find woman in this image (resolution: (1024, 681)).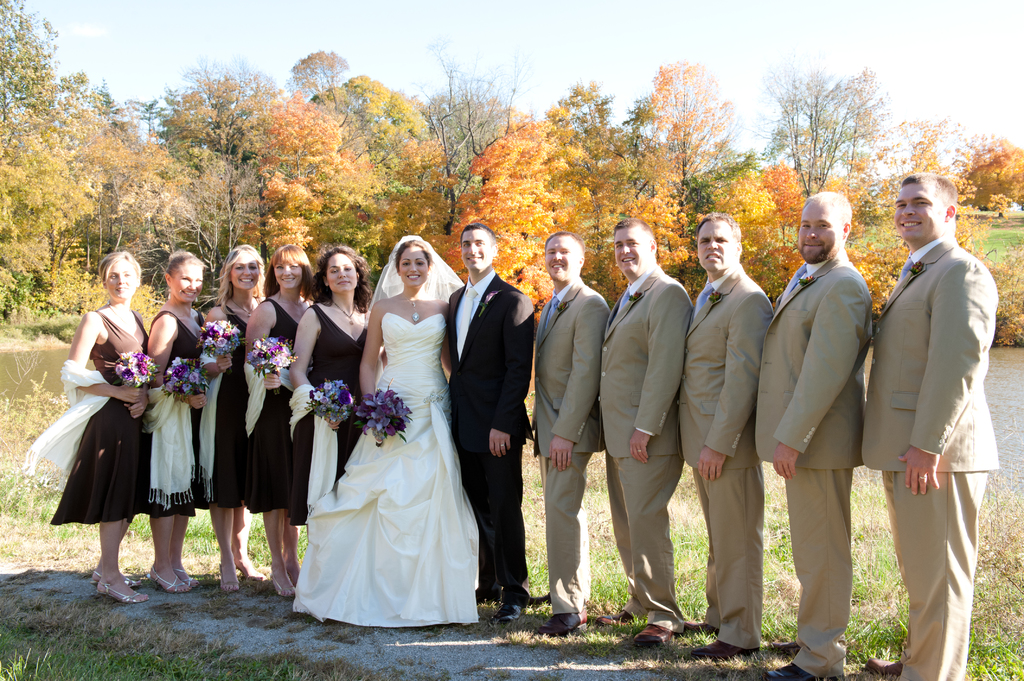
<bbox>289, 245, 388, 540</bbox>.
